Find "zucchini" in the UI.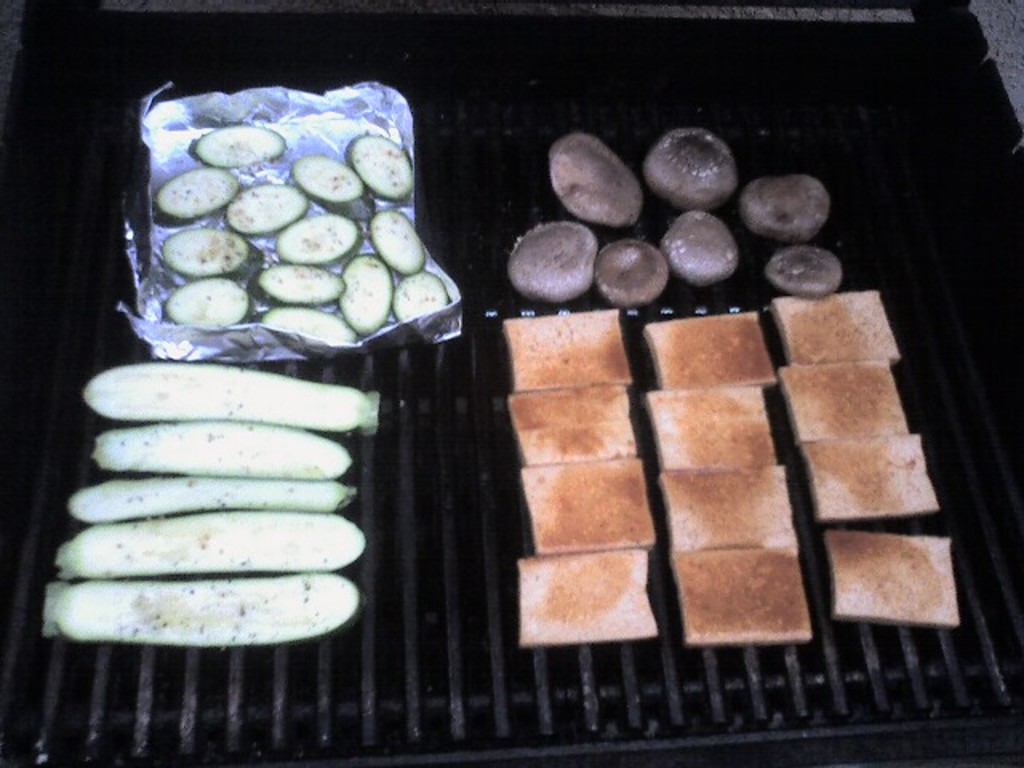
UI element at rect(158, 160, 230, 221).
